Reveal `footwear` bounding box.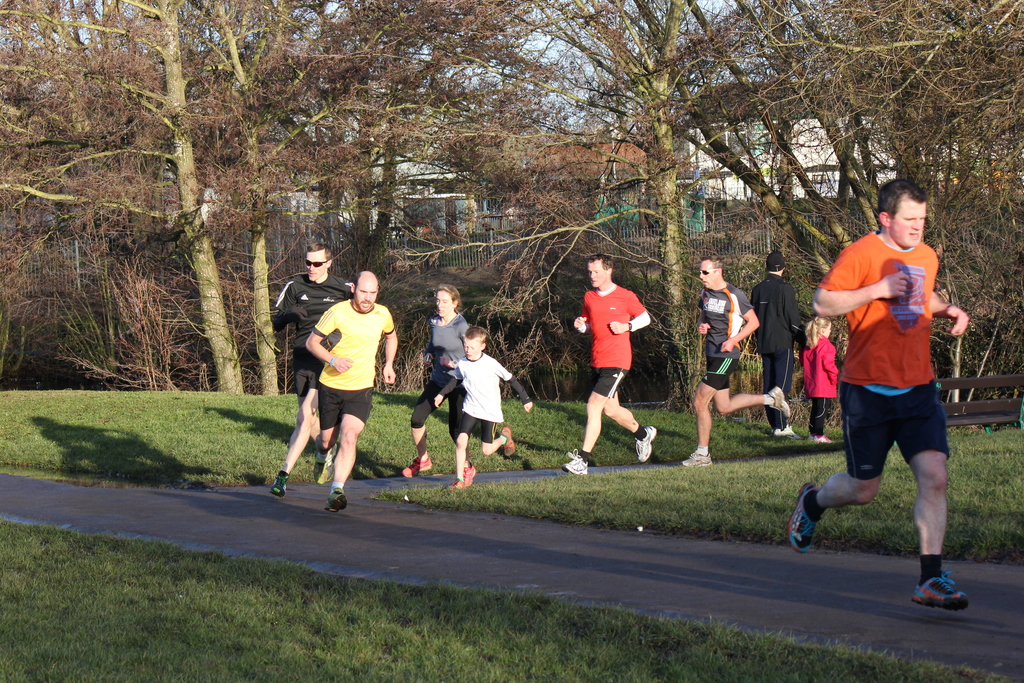
Revealed: pyautogui.locateOnScreen(326, 486, 348, 512).
